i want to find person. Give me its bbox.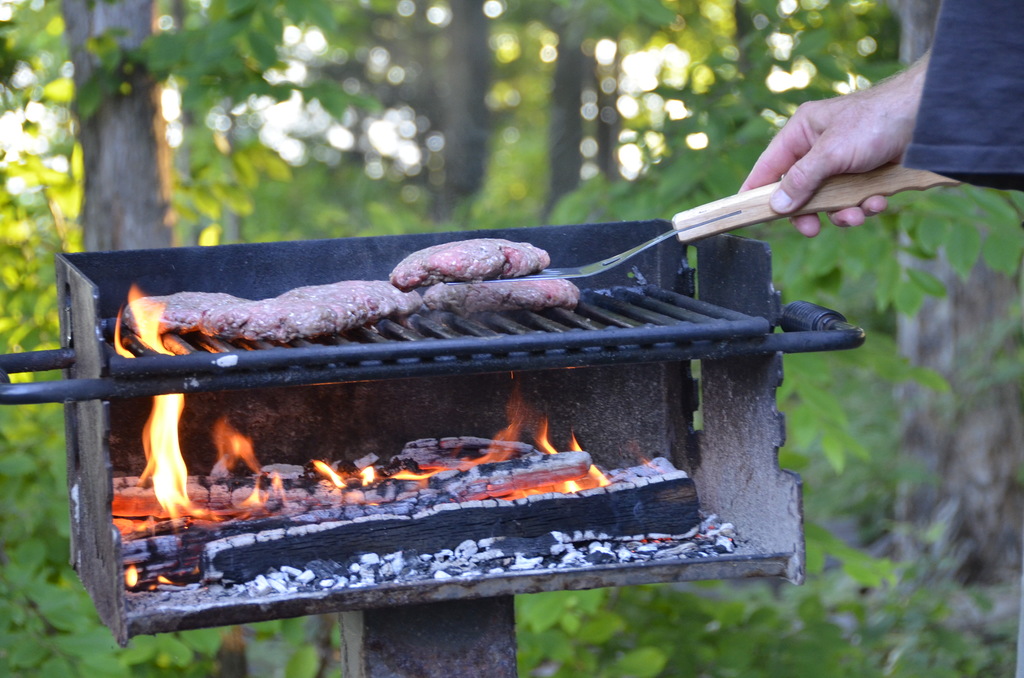
[left=53, top=140, right=833, bottom=613].
